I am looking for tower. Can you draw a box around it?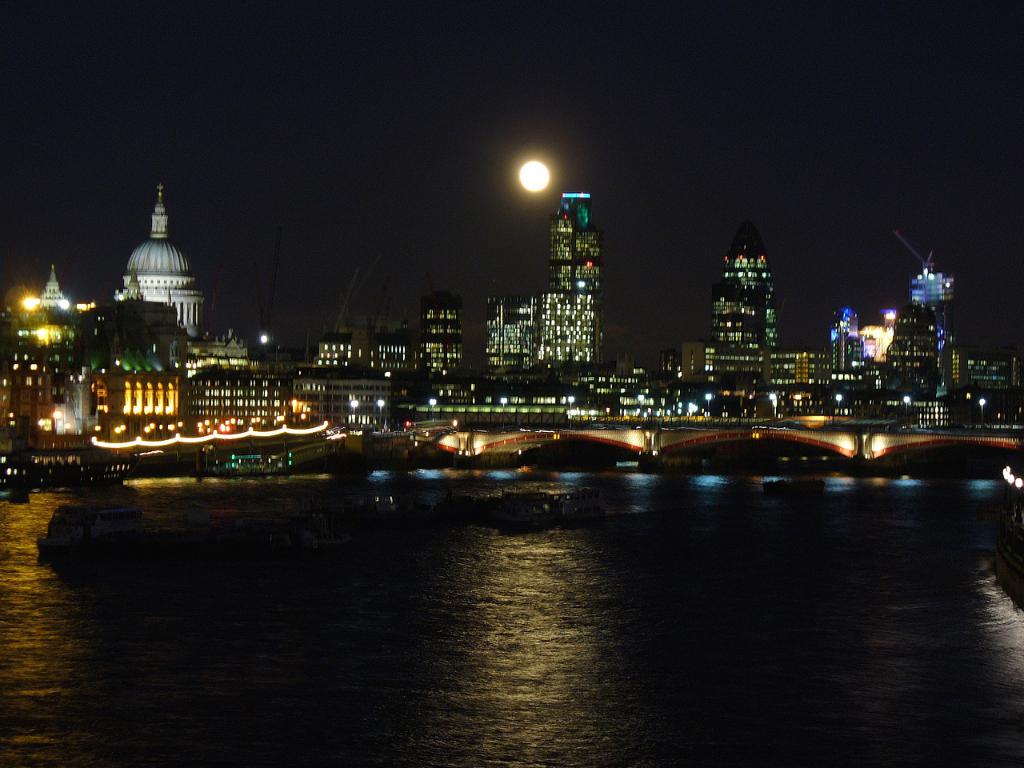
Sure, the bounding box is rect(815, 290, 863, 378).
